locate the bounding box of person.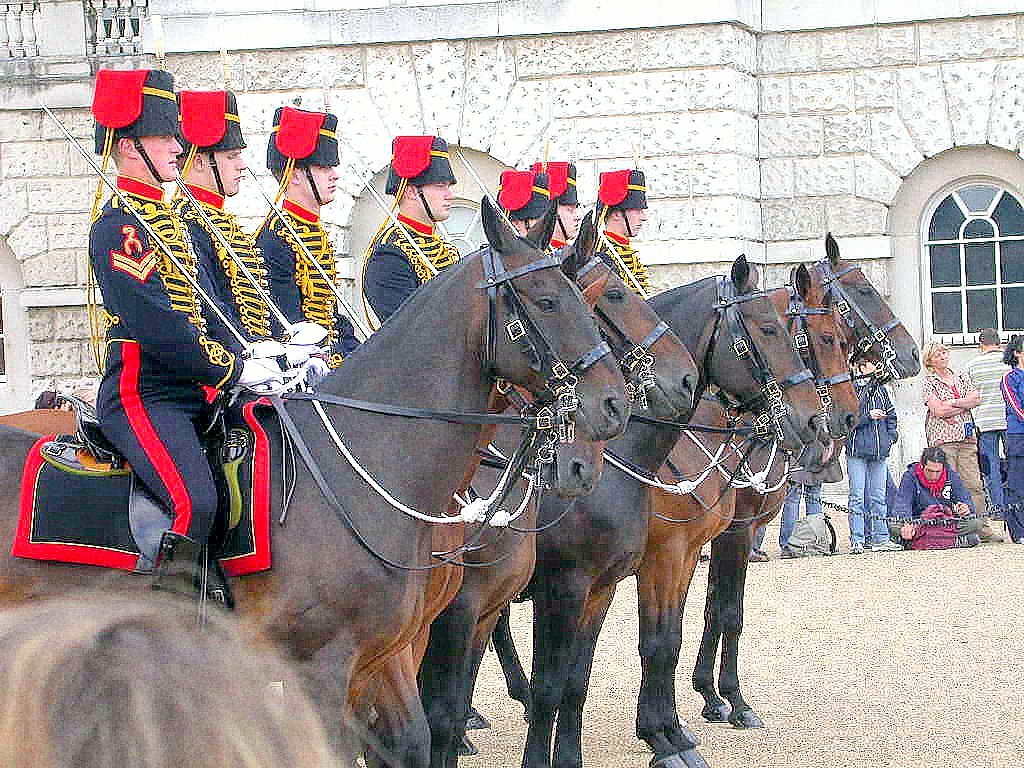
Bounding box: bbox=(253, 105, 363, 375).
